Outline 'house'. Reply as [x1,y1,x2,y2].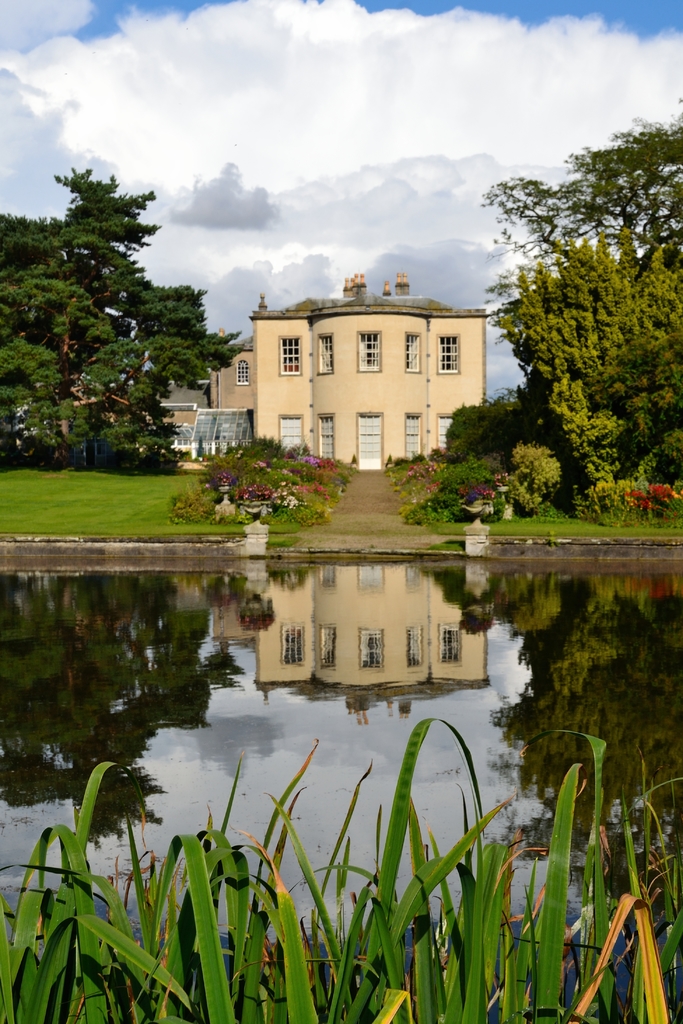
[206,552,489,719].
